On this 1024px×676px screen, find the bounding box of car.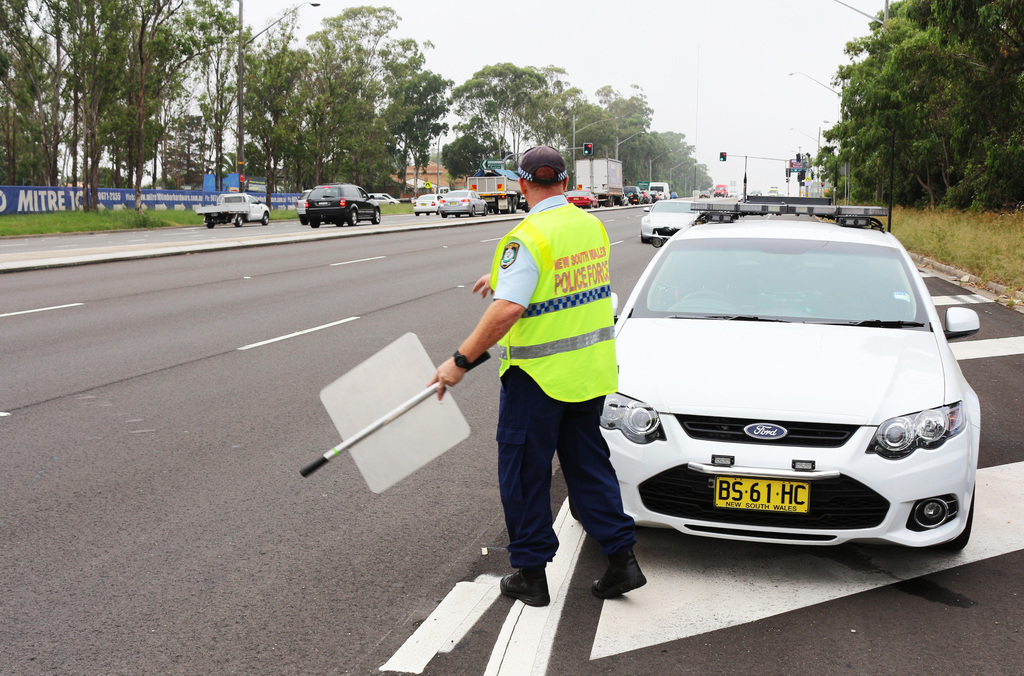
Bounding box: select_region(739, 190, 749, 200).
